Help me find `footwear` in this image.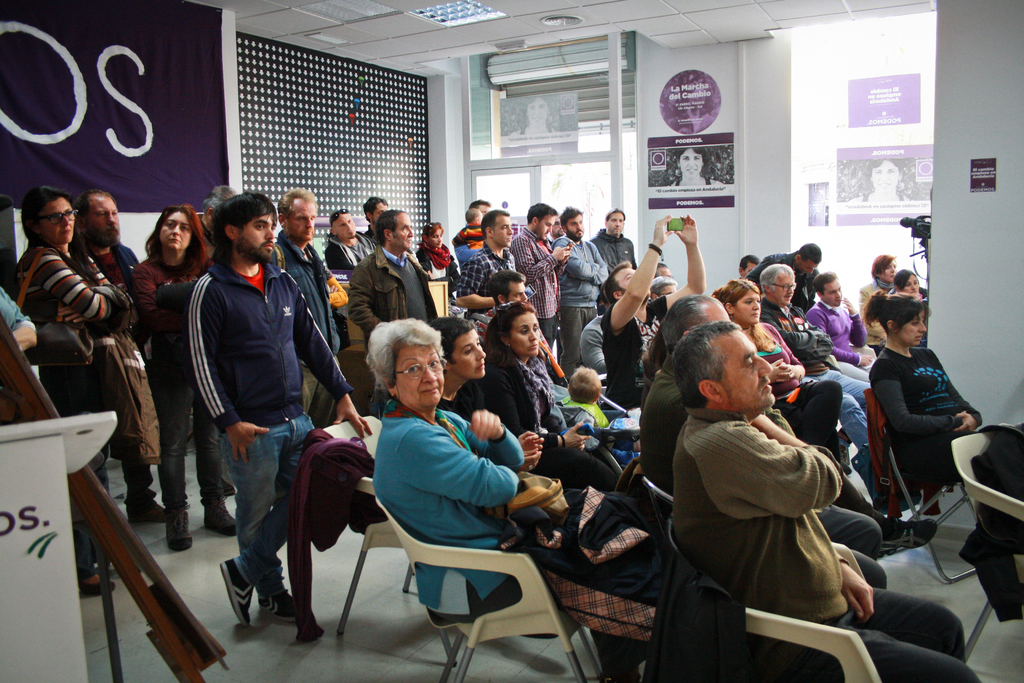
Found it: <box>129,493,167,527</box>.
